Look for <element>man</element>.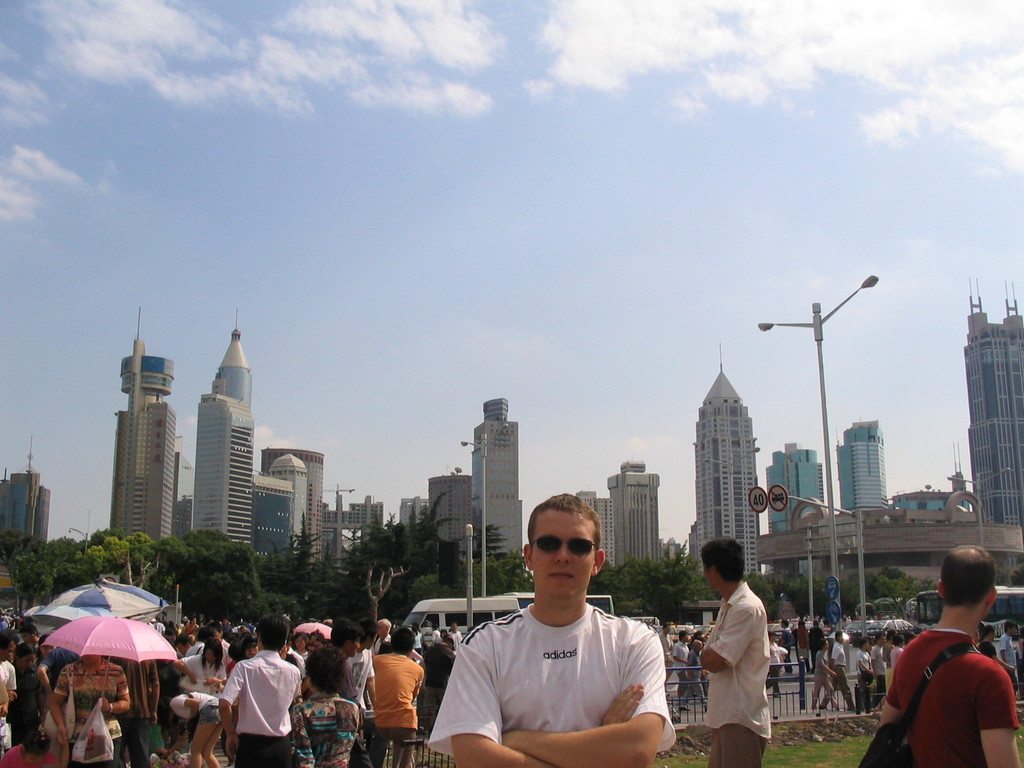
Found: bbox=[366, 627, 423, 767].
